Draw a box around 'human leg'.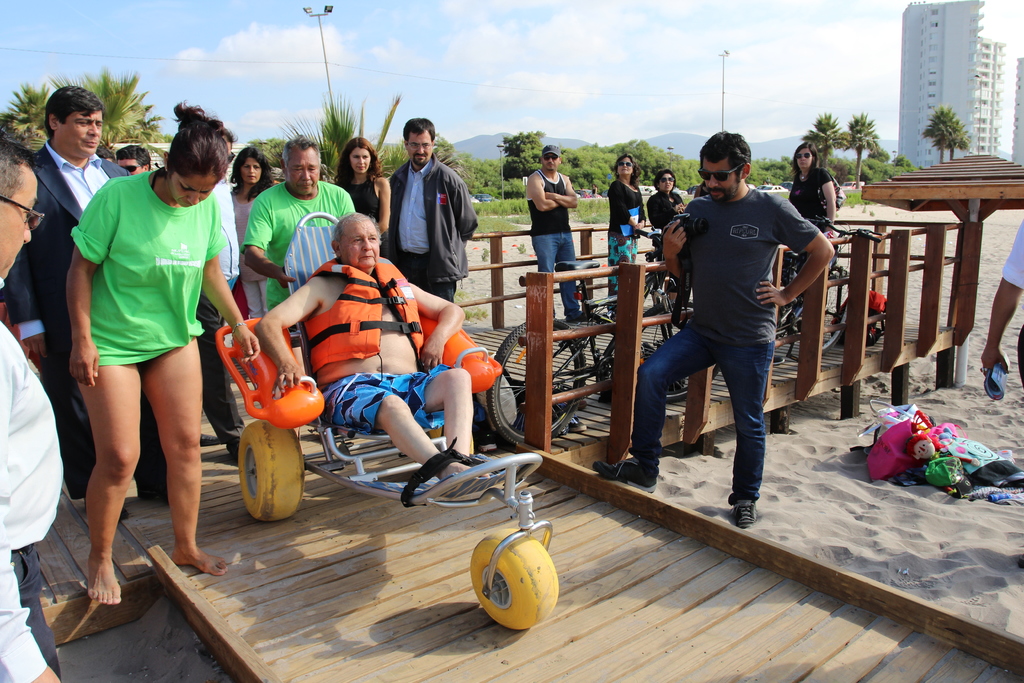
(320,362,504,485).
